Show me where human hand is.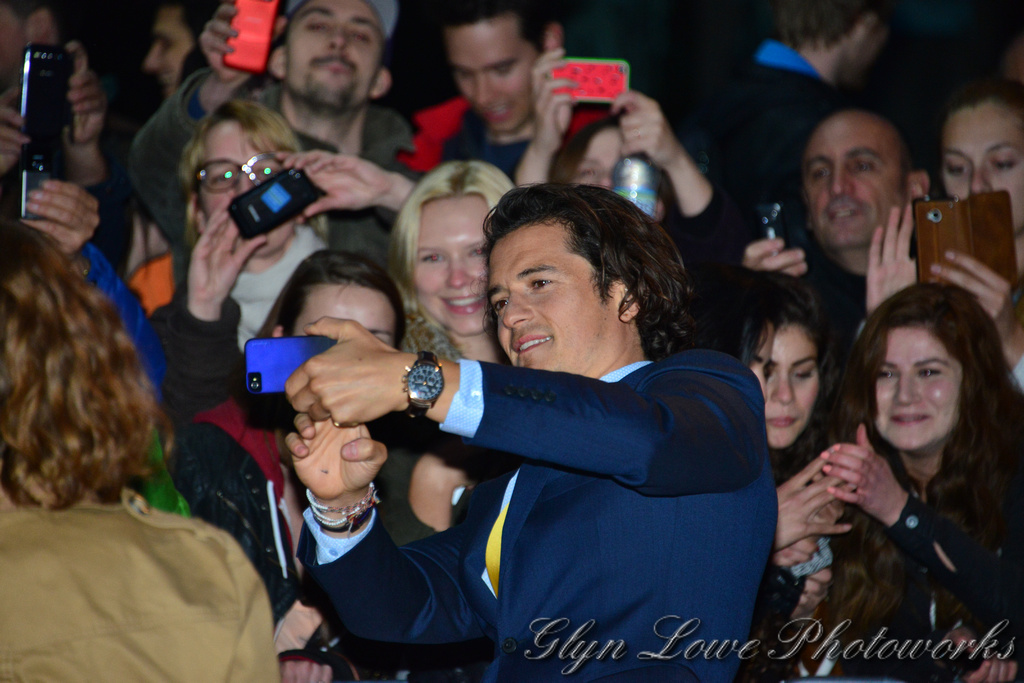
human hand is at box(933, 251, 1023, 348).
